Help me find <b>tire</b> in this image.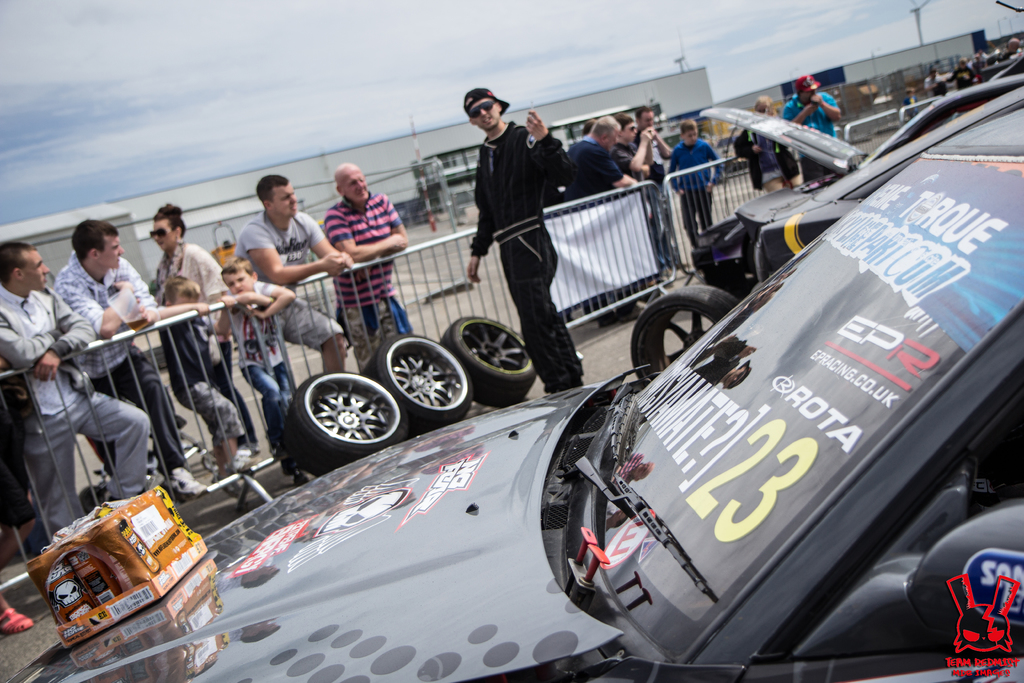
Found it: 438, 312, 535, 405.
